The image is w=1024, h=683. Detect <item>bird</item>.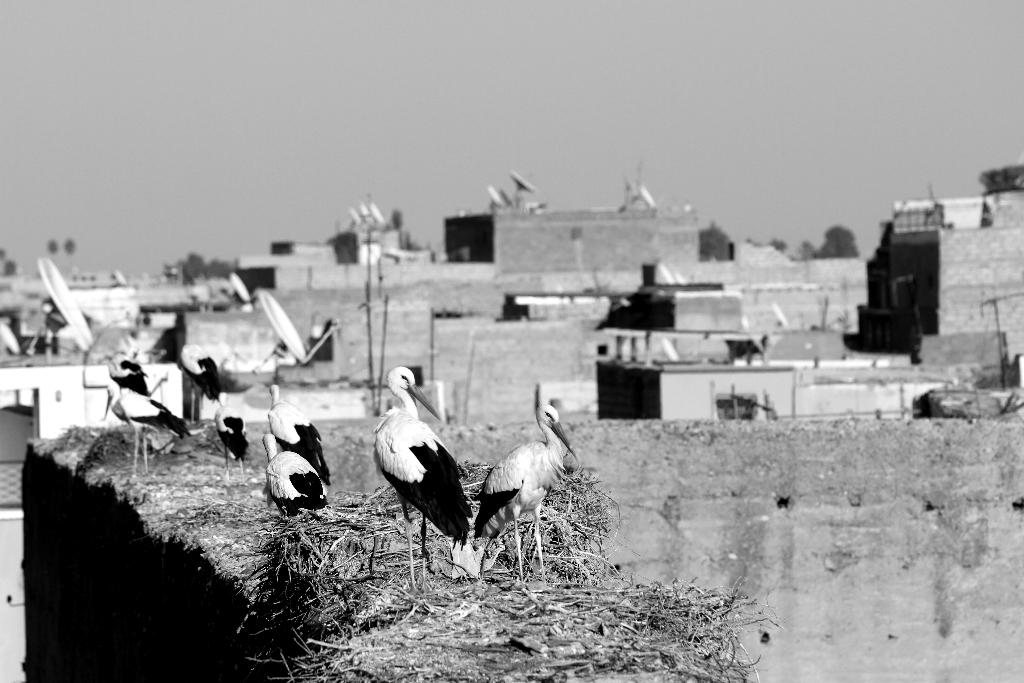
Detection: bbox=(210, 382, 248, 487).
